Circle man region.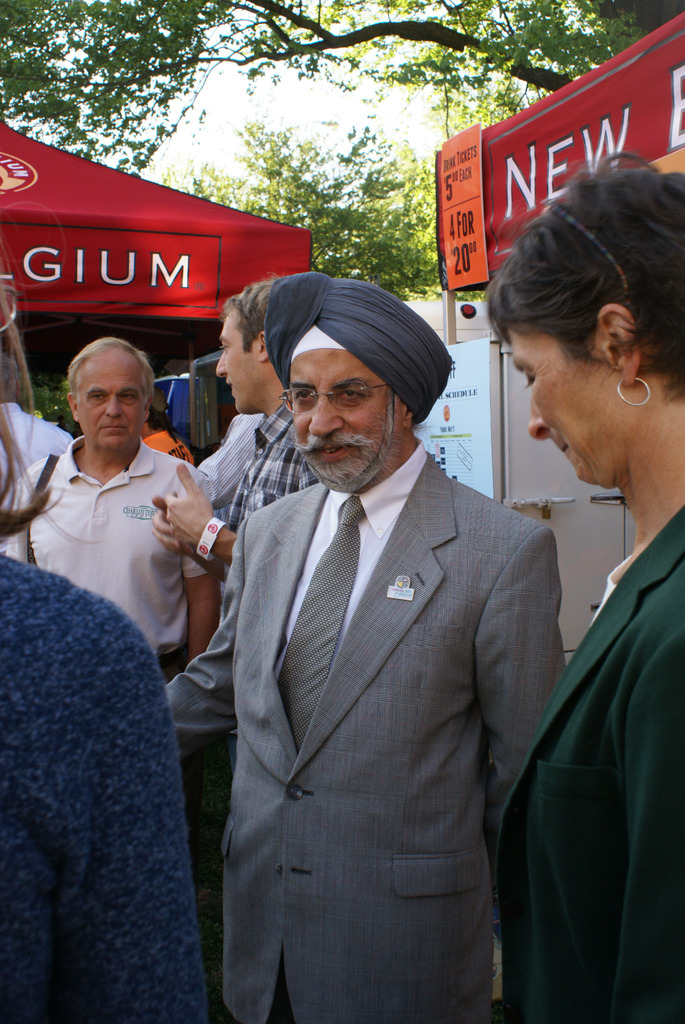
Region: left=172, top=264, right=574, bottom=1020.
